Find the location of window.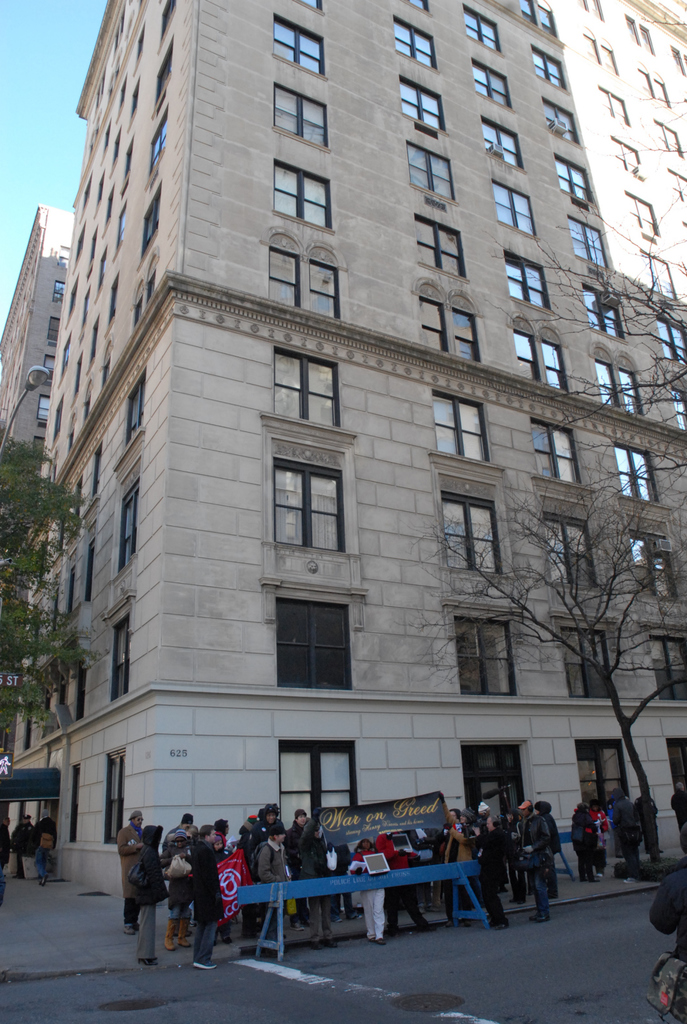
Location: (left=149, top=116, right=170, bottom=172).
